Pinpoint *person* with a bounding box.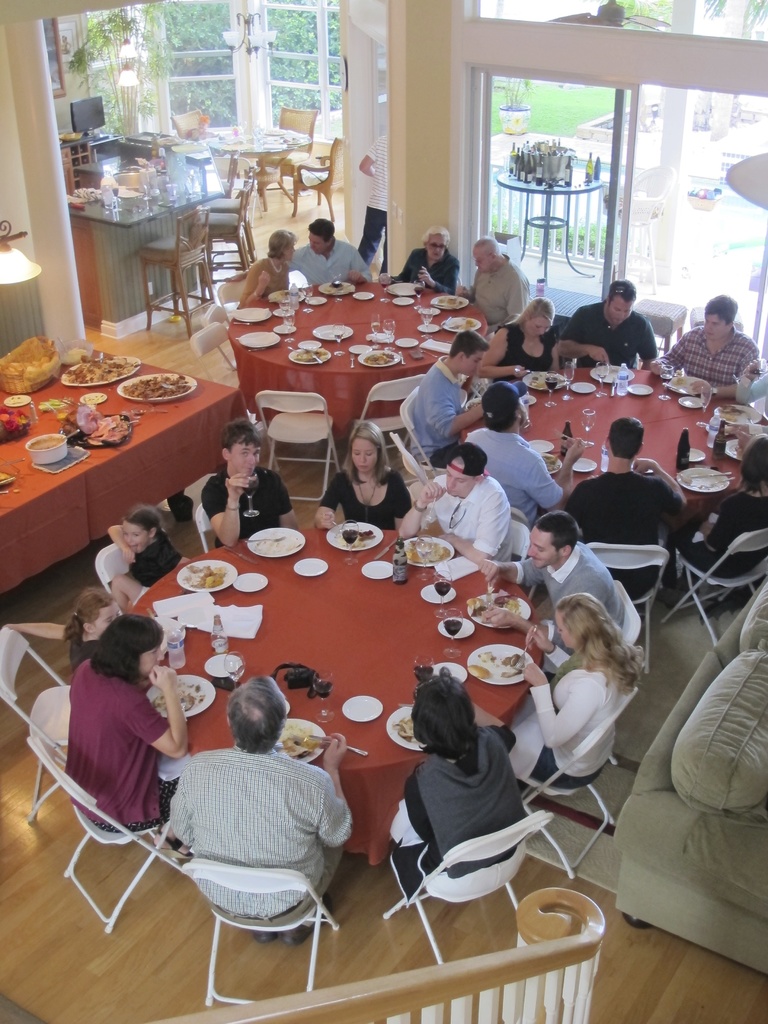
Rect(657, 440, 767, 589).
